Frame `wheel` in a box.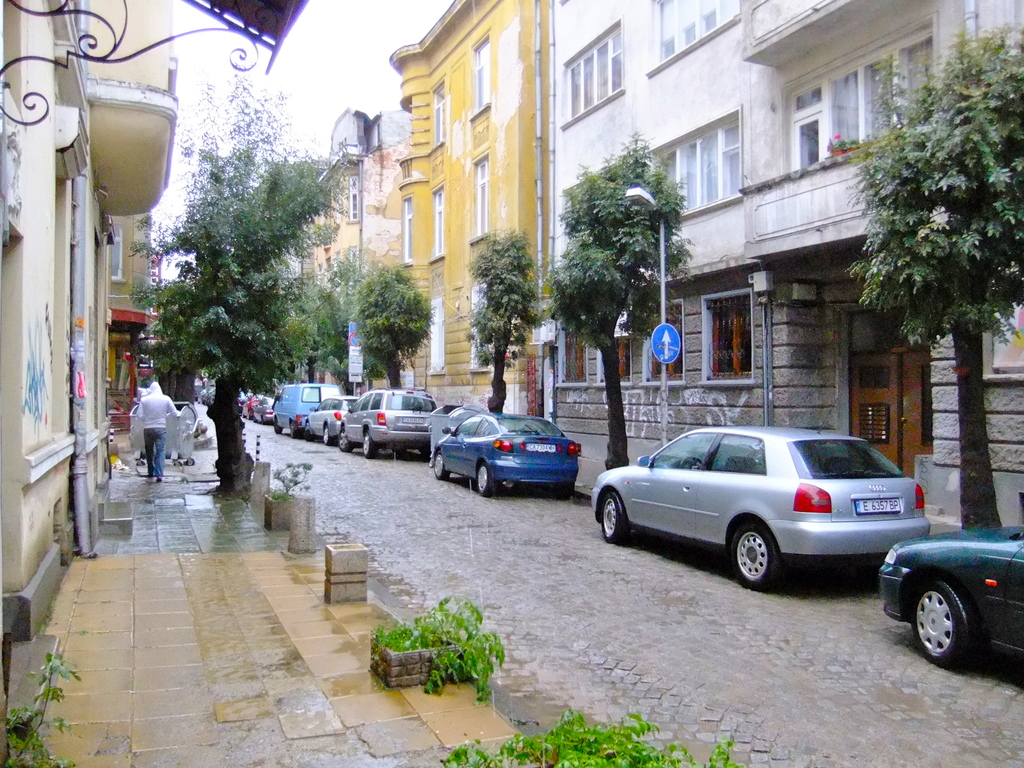
(324, 426, 333, 444).
